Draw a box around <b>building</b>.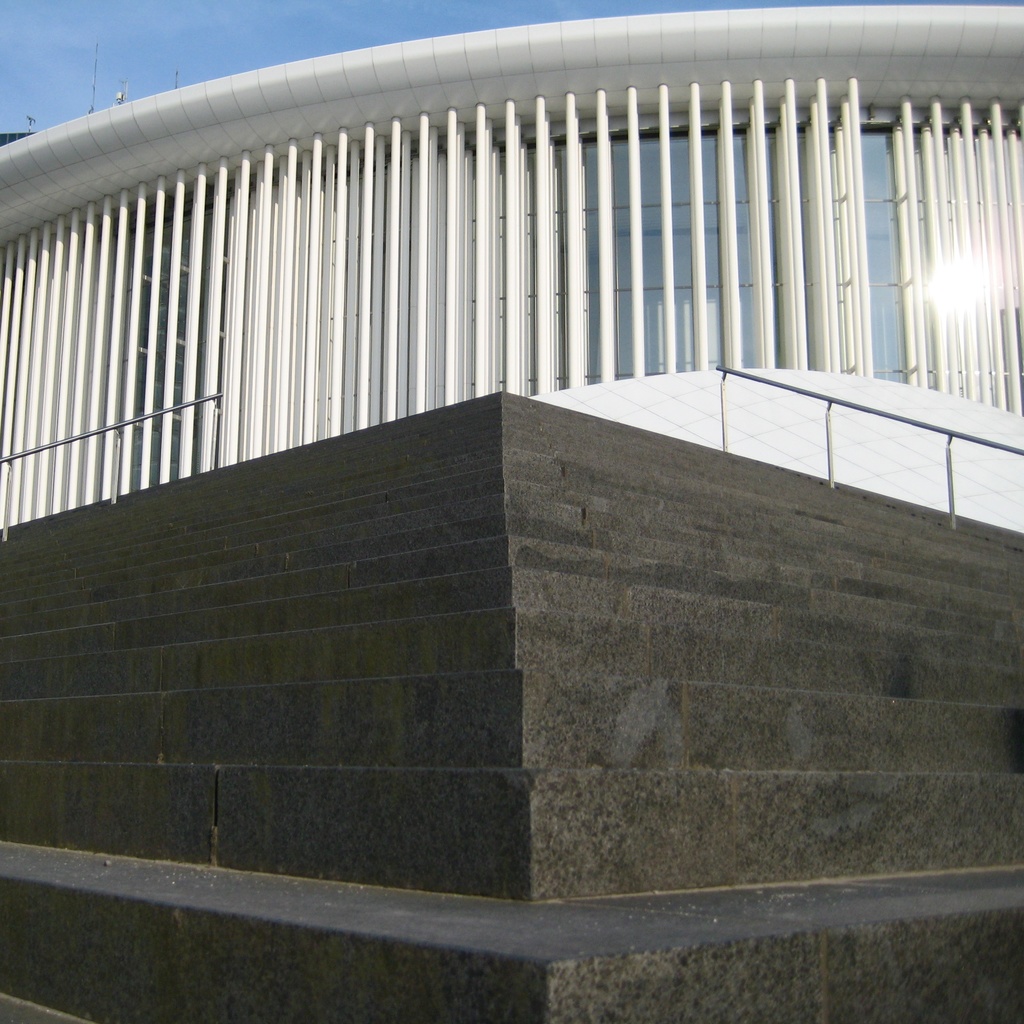
<bbox>0, 0, 1023, 1023</bbox>.
